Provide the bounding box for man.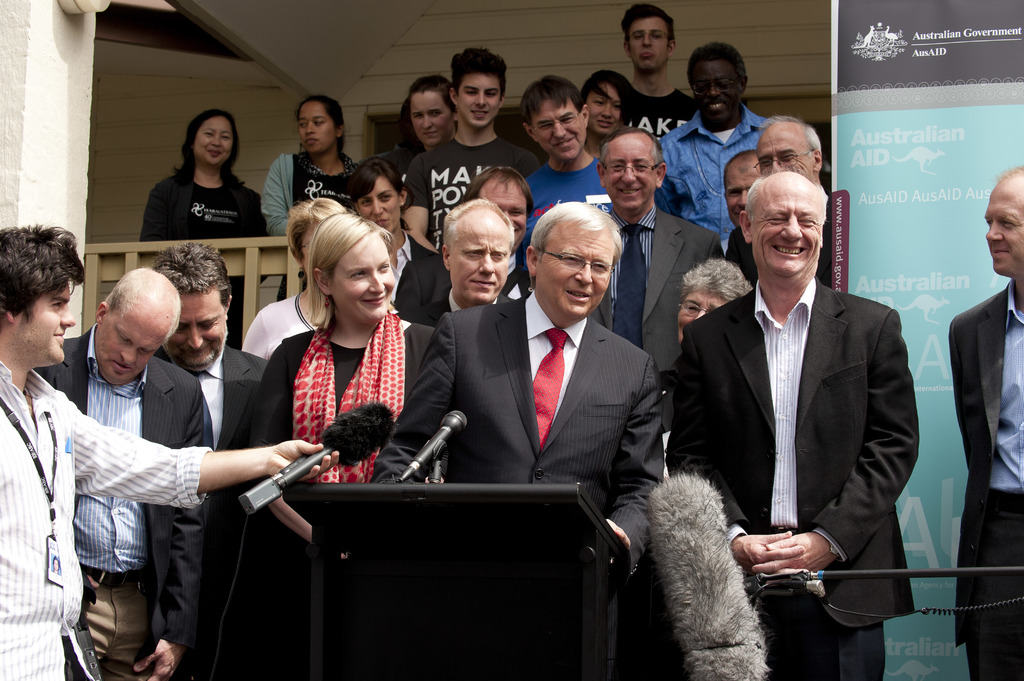
<bbox>590, 129, 723, 419</bbox>.
